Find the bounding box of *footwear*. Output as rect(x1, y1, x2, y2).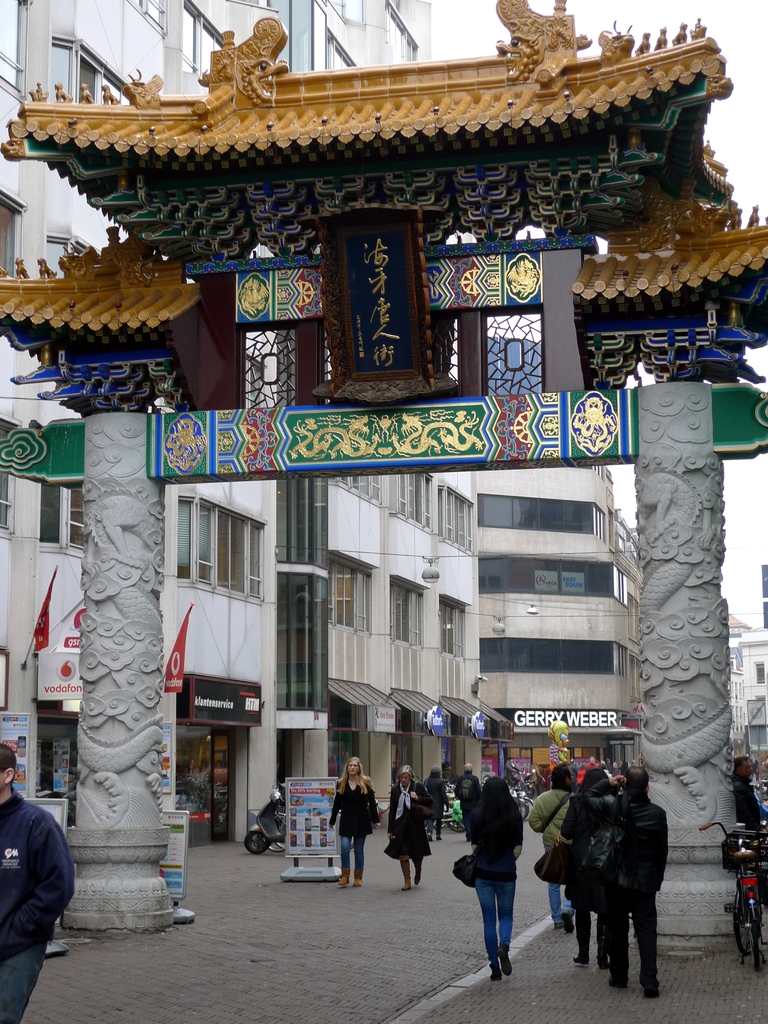
rect(336, 858, 348, 889).
